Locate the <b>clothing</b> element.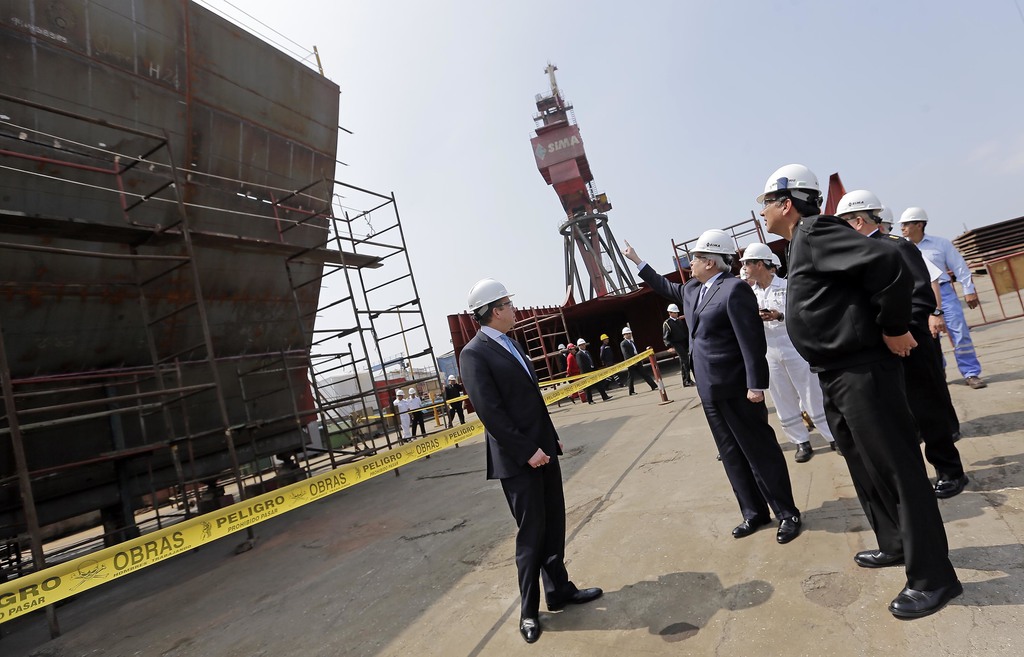
Element bbox: [407,395,425,437].
